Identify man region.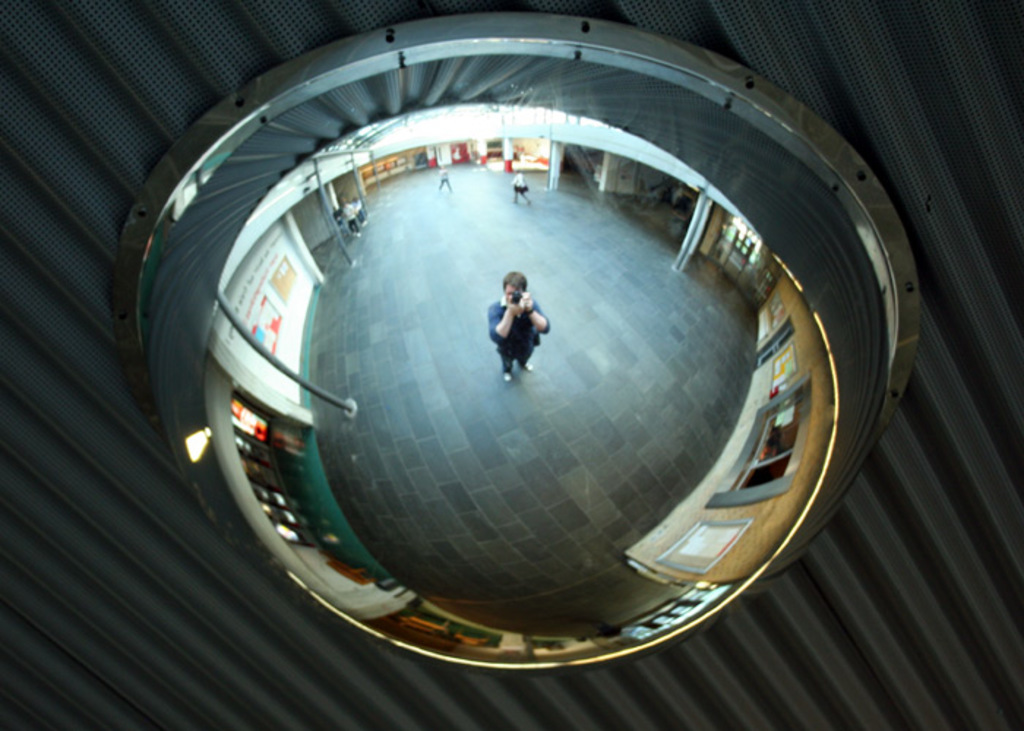
Region: (x1=484, y1=268, x2=549, y2=379).
